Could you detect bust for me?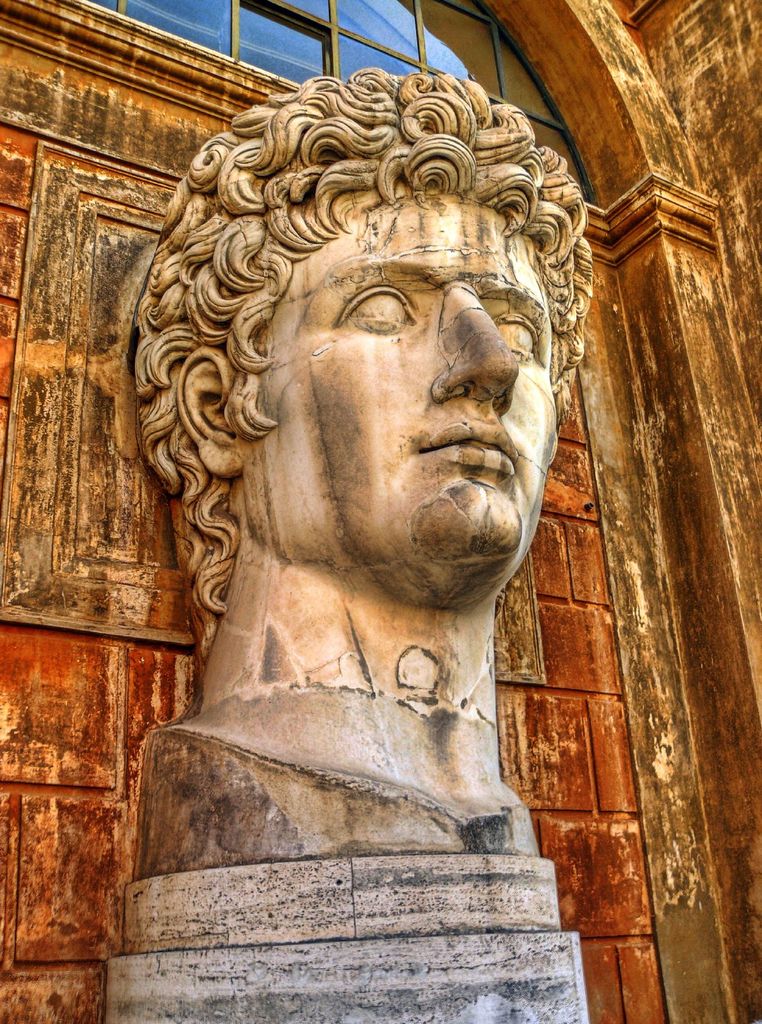
Detection result: 112 69 607 893.
